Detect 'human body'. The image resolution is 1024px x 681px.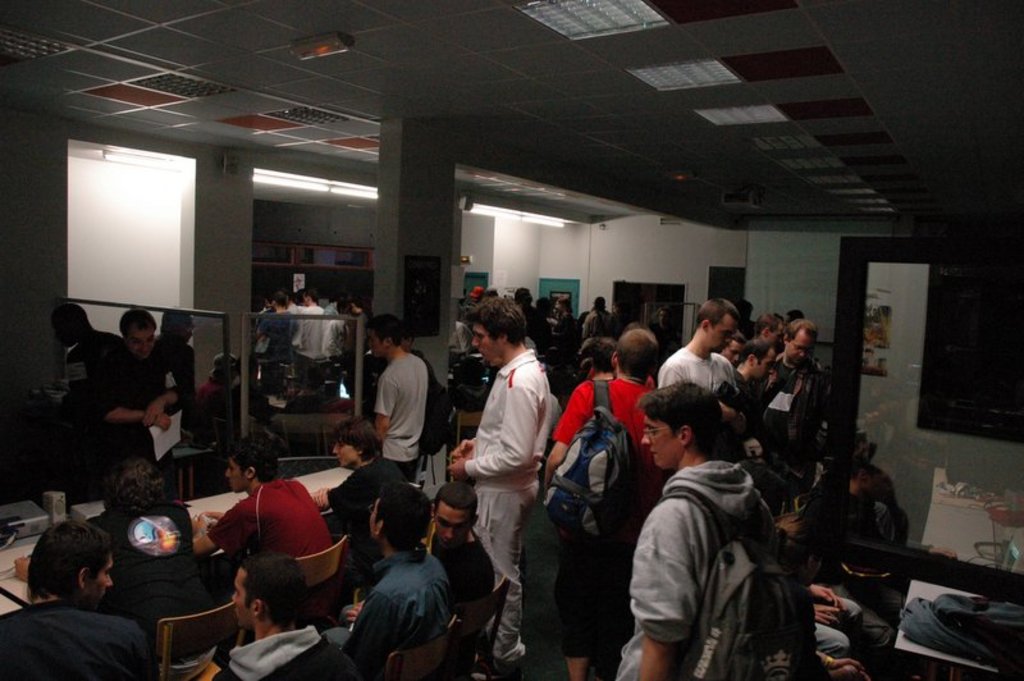
bbox=[65, 333, 127, 416].
